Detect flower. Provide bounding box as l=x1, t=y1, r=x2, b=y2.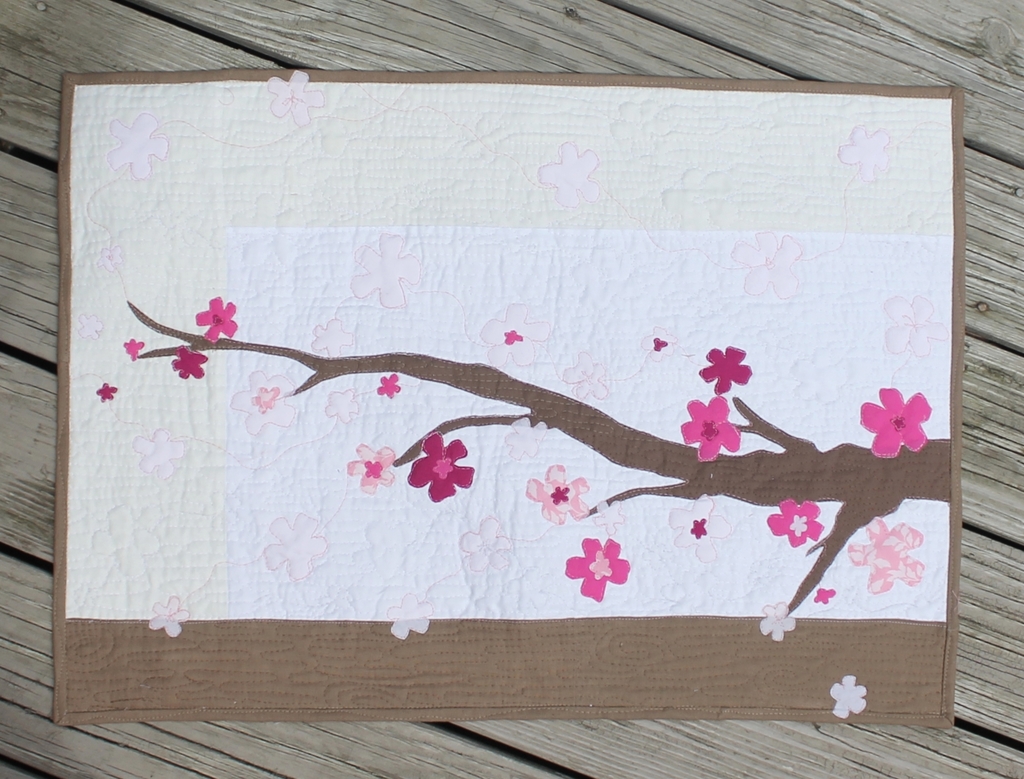
l=867, t=383, r=946, b=466.
